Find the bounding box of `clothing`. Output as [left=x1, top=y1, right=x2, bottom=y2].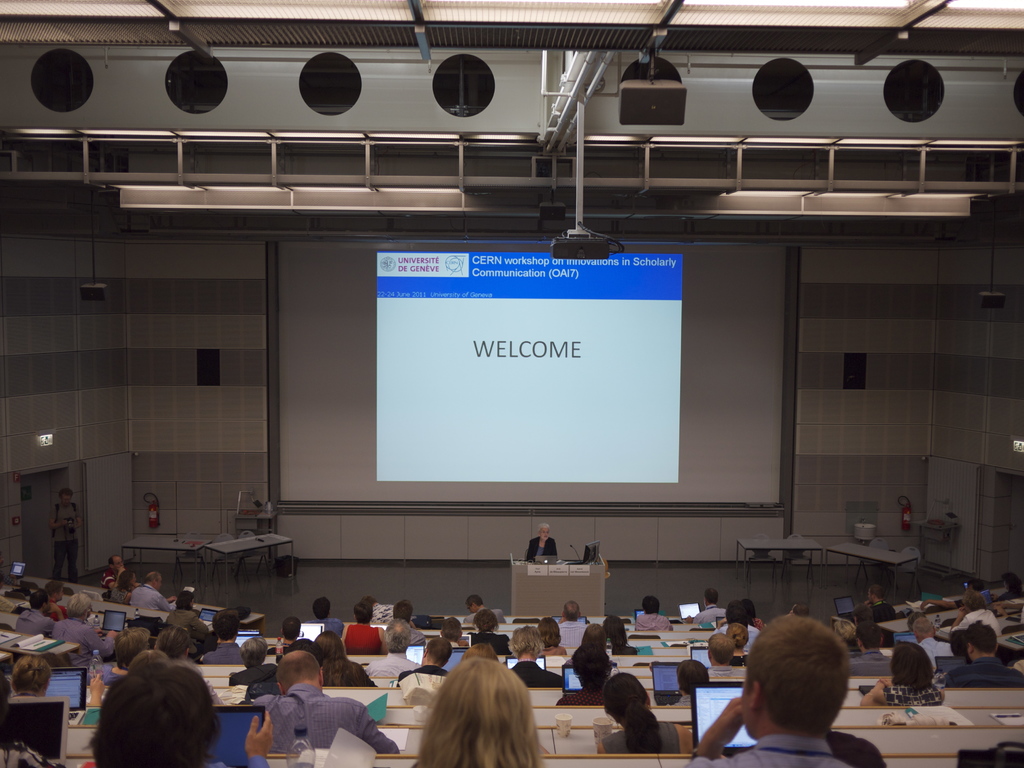
[left=364, top=652, right=420, bottom=677].
